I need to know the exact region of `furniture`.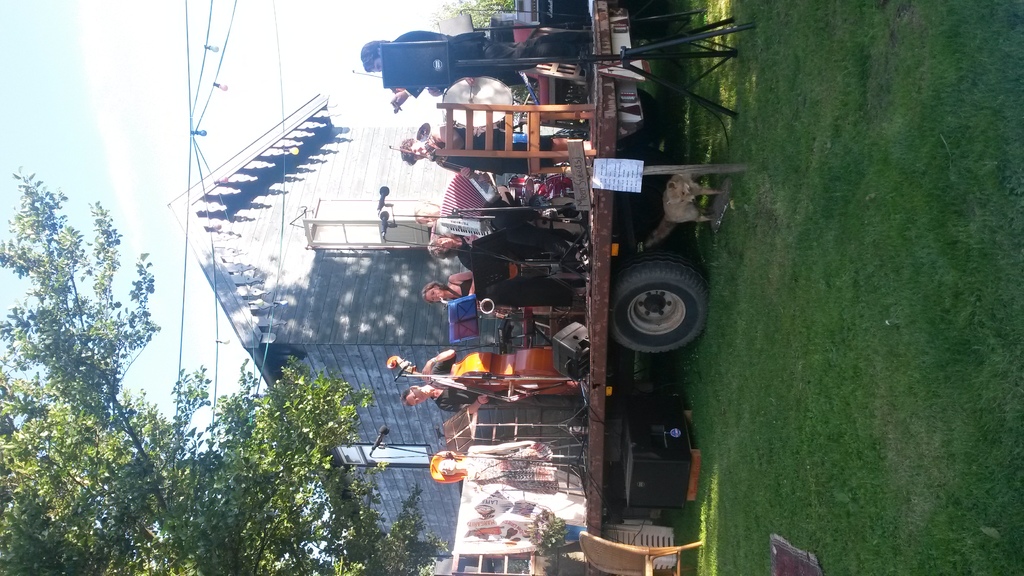
Region: 579 532 701 575.
